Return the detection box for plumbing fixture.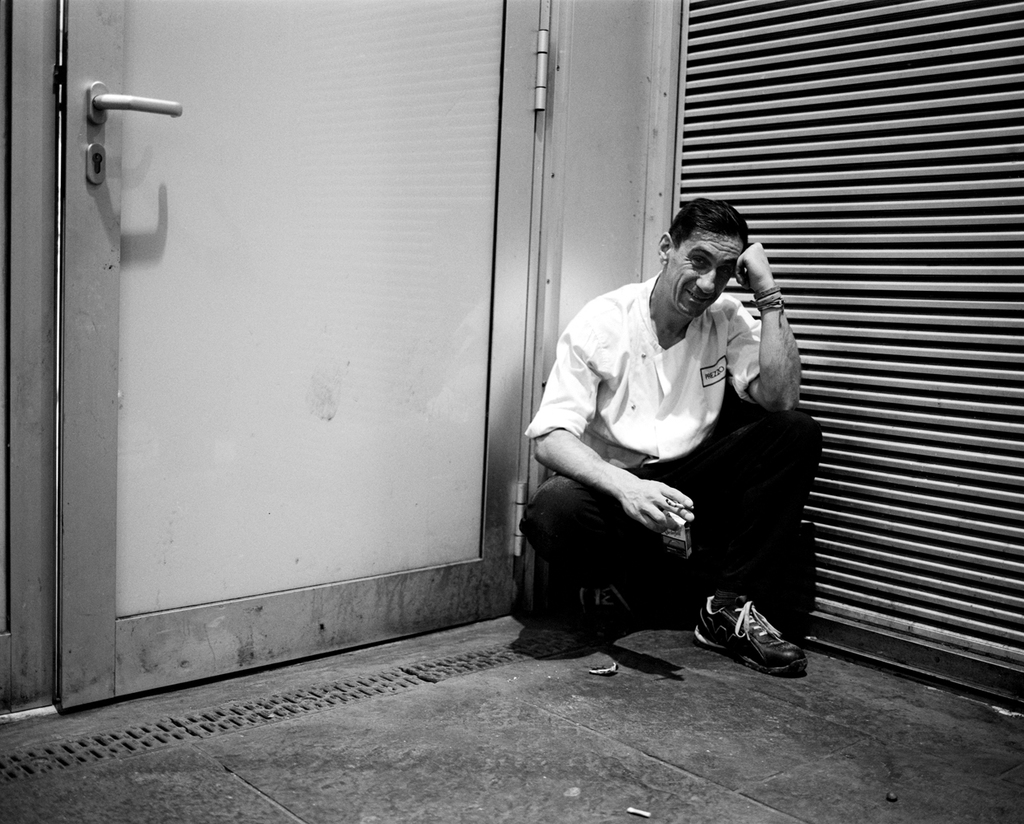
locate(85, 77, 184, 133).
